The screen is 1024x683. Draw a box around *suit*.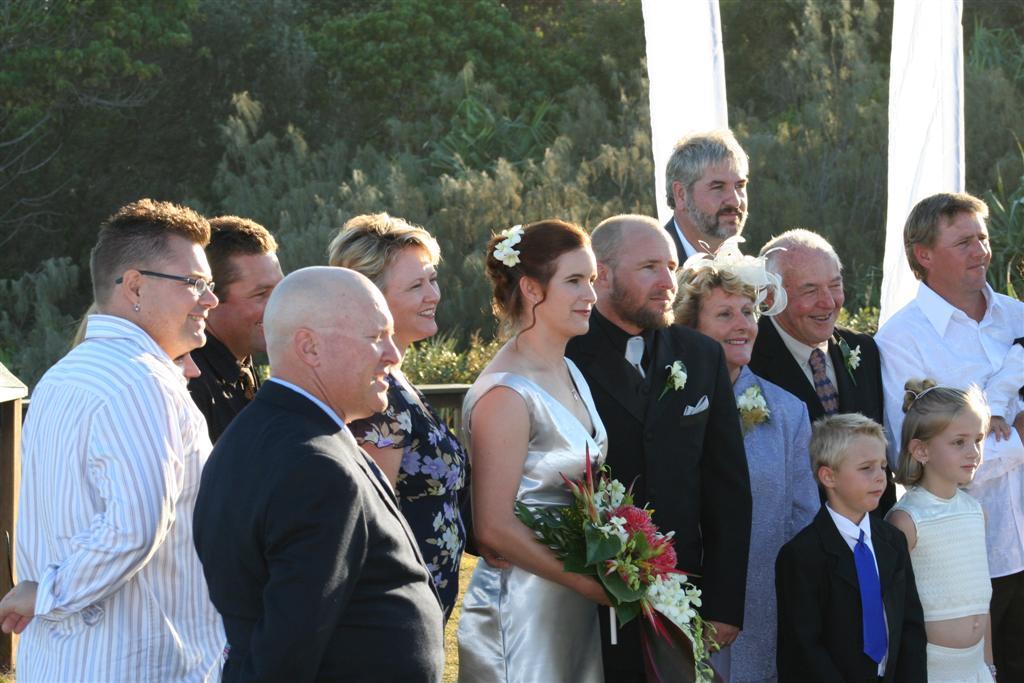
(left=775, top=501, right=929, bottom=682).
